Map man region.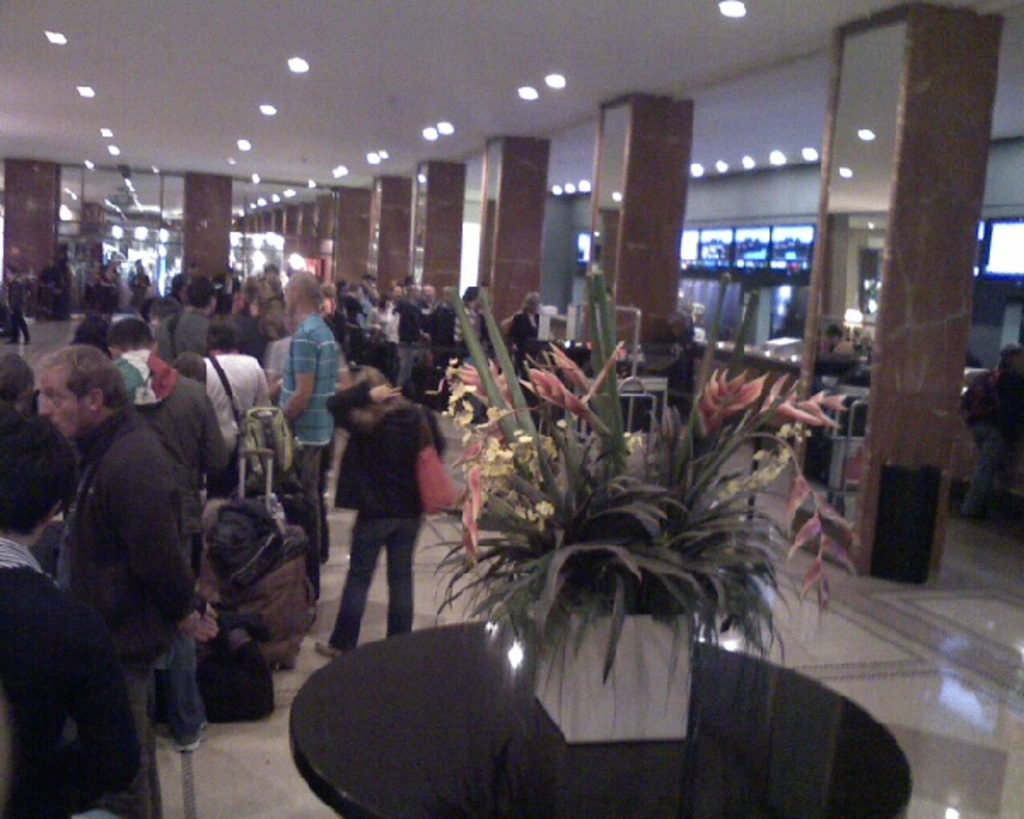
Mapped to [x1=515, y1=288, x2=544, y2=370].
